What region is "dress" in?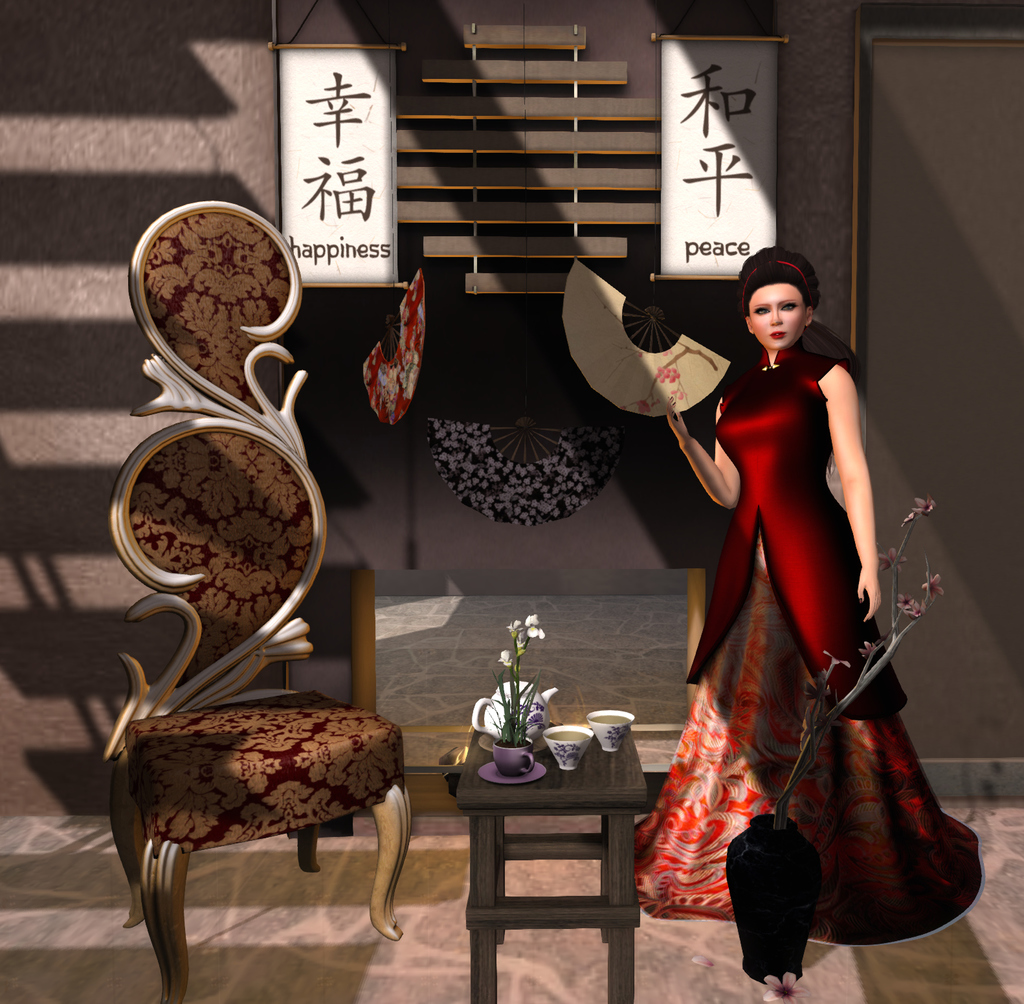
crop(632, 337, 981, 948).
